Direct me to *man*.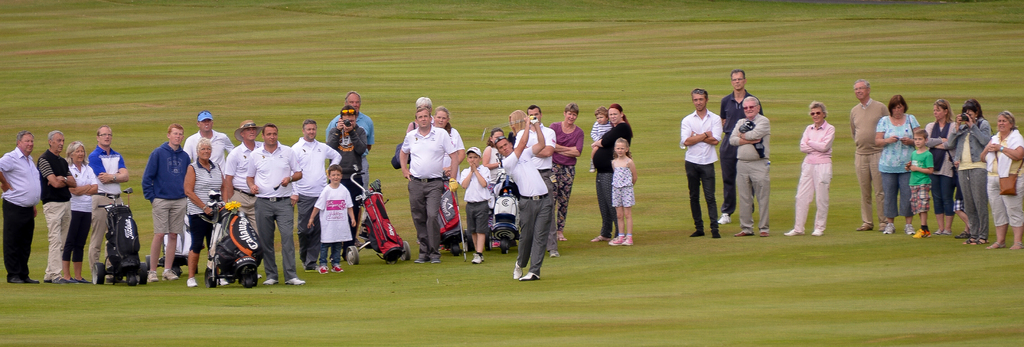
Direction: 40,133,81,286.
